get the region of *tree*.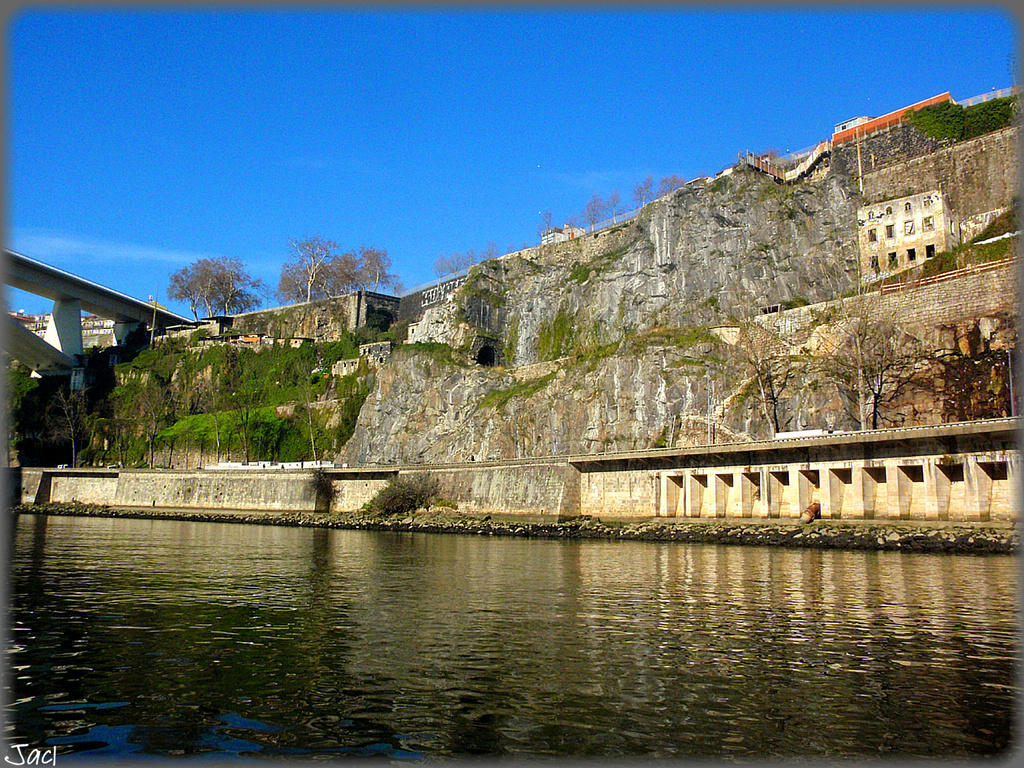
<region>602, 186, 624, 220</region>.
